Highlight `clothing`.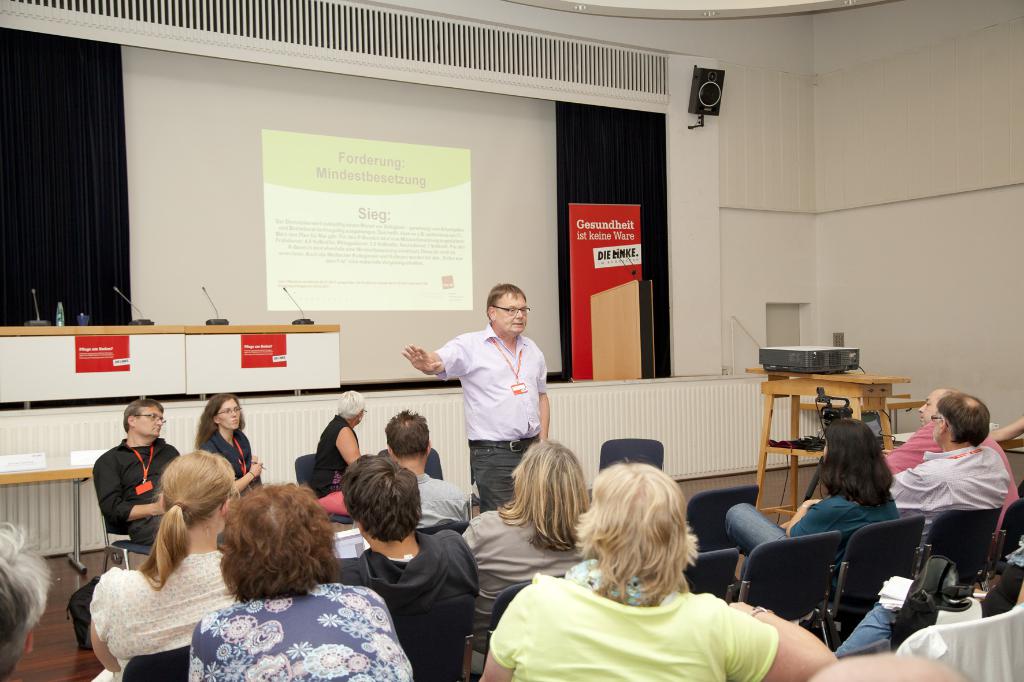
Highlighted region: <bbox>410, 470, 465, 534</bbox>.
